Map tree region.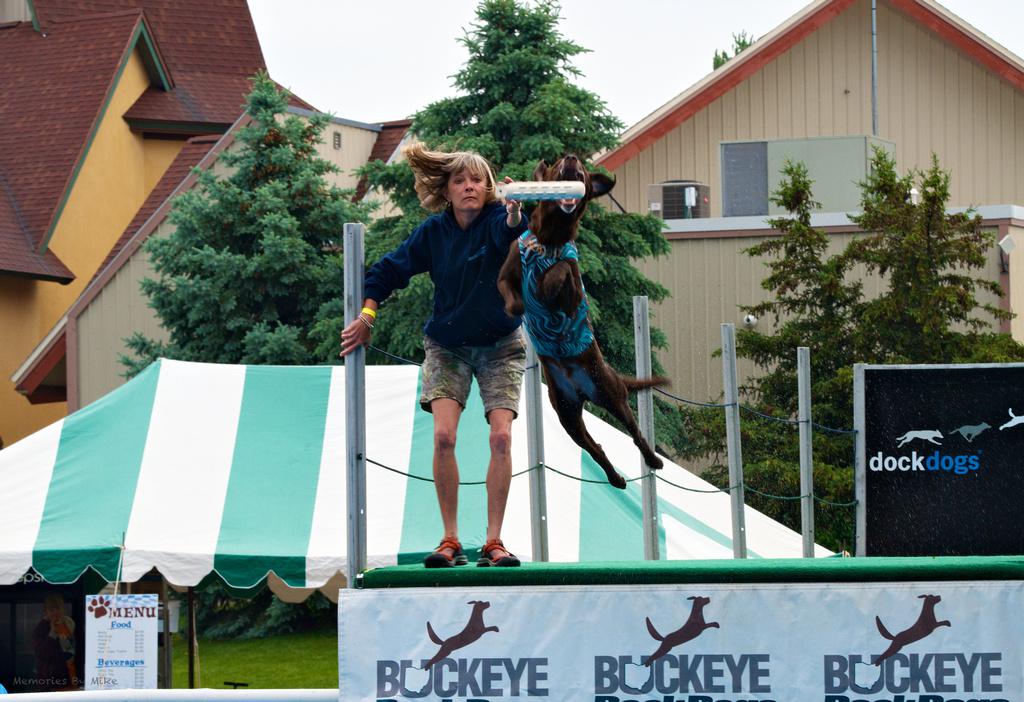
Mapped to rect(114, 69, 392, 373).
